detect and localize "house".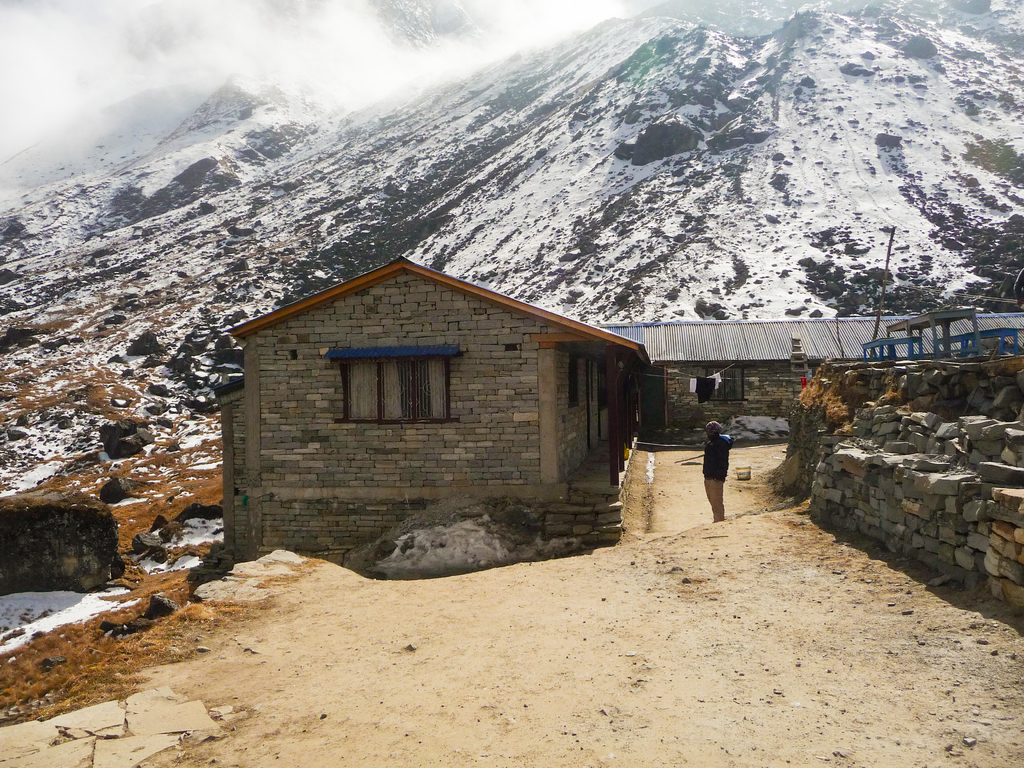
Localized at <box>204,240,670,572</box>.
